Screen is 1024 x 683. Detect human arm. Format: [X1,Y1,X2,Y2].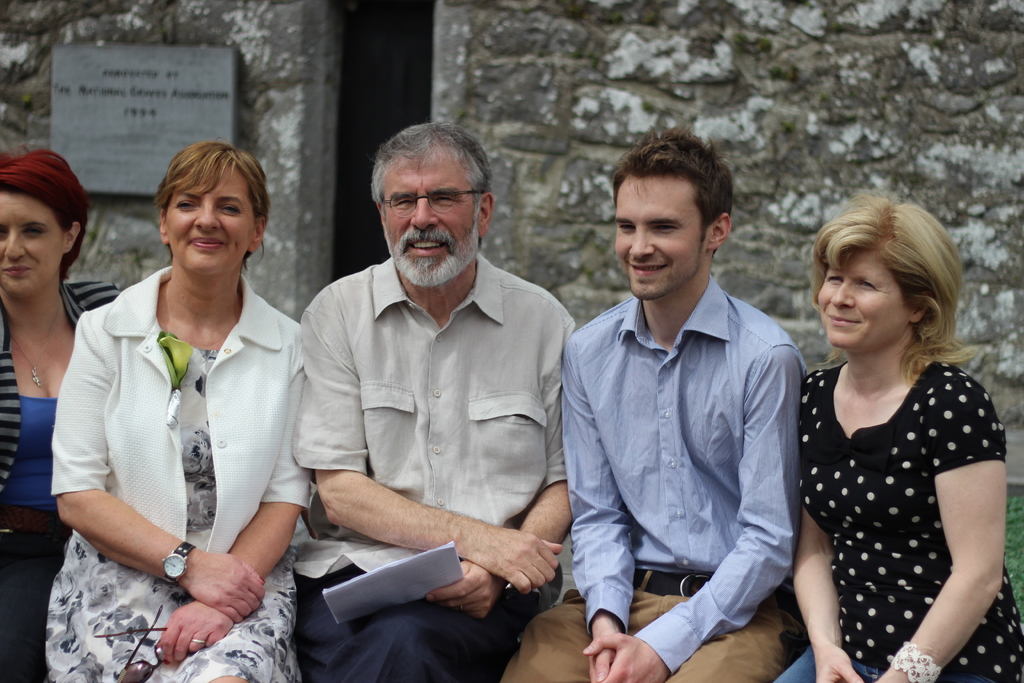
[874,374,1004,682].
